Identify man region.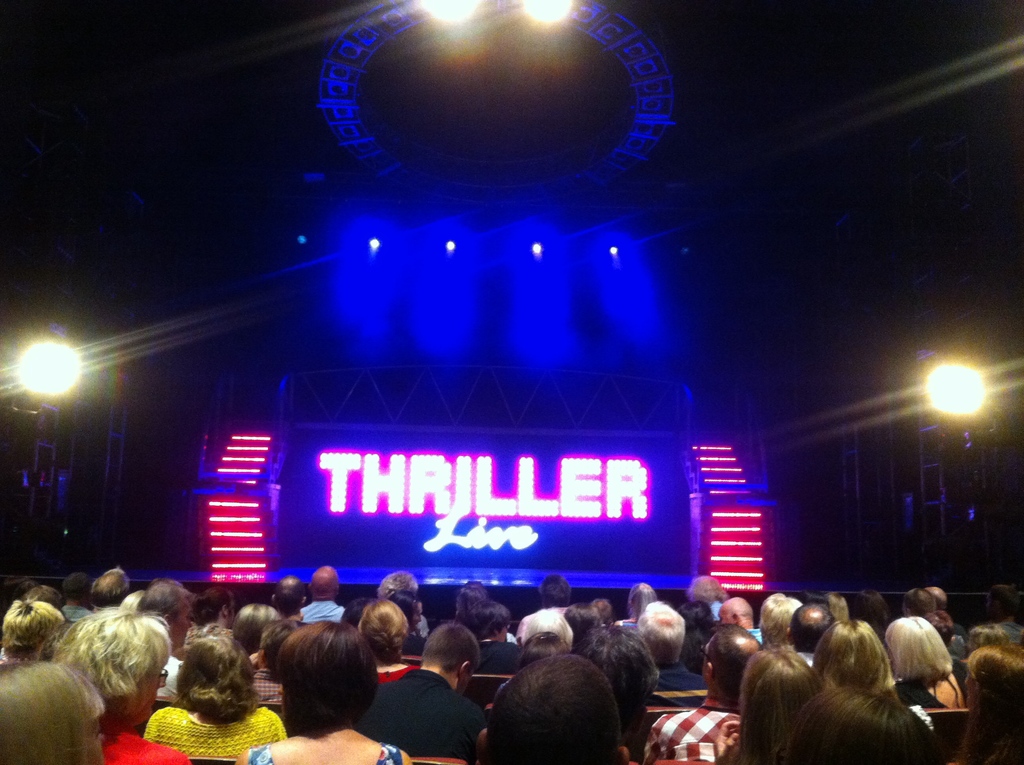
Region: box(580, 620, 681, 764).
